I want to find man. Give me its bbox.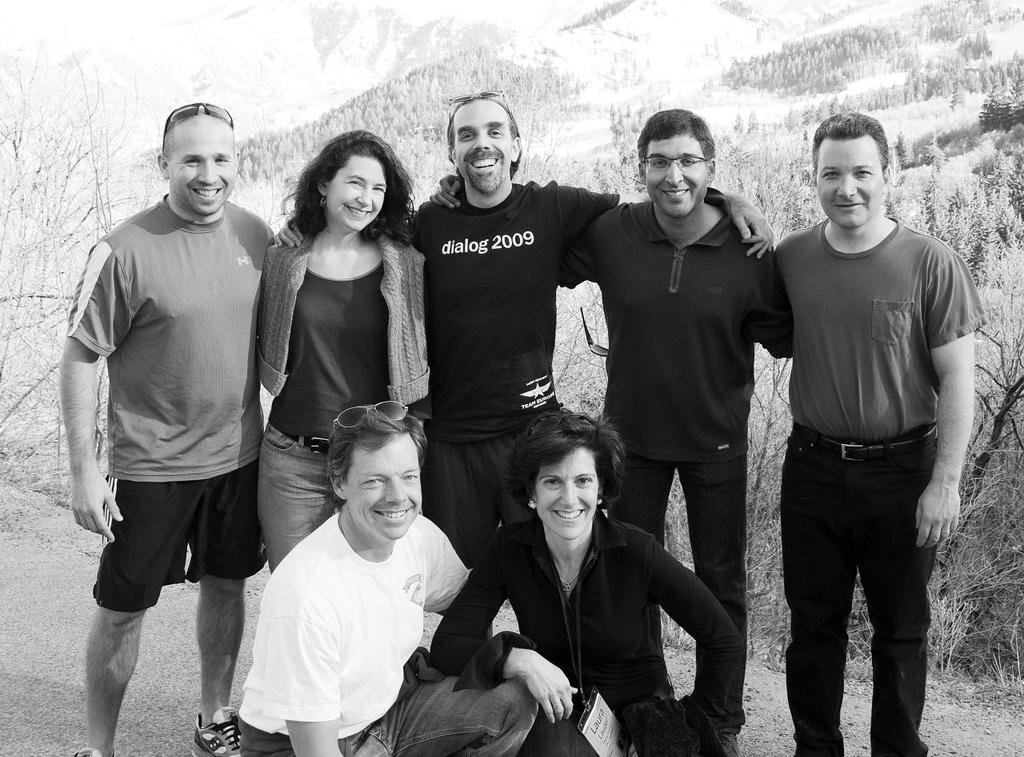
rect(57, 98, 280, 756).
